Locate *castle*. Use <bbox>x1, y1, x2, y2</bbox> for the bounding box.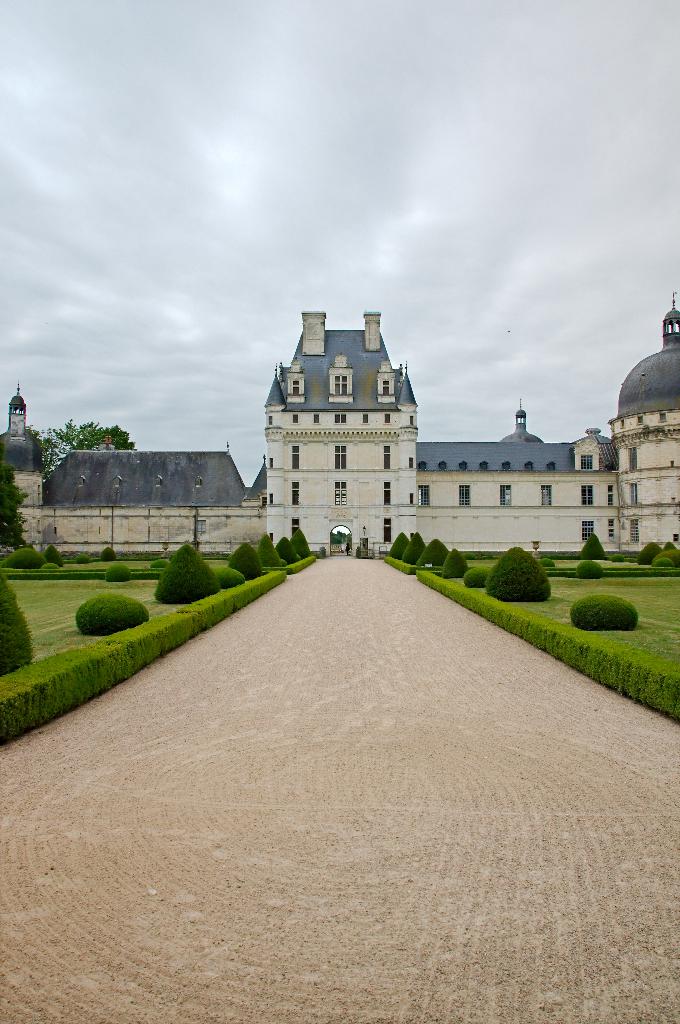
<bbox>63, 278, 664, 583</bbox>.
